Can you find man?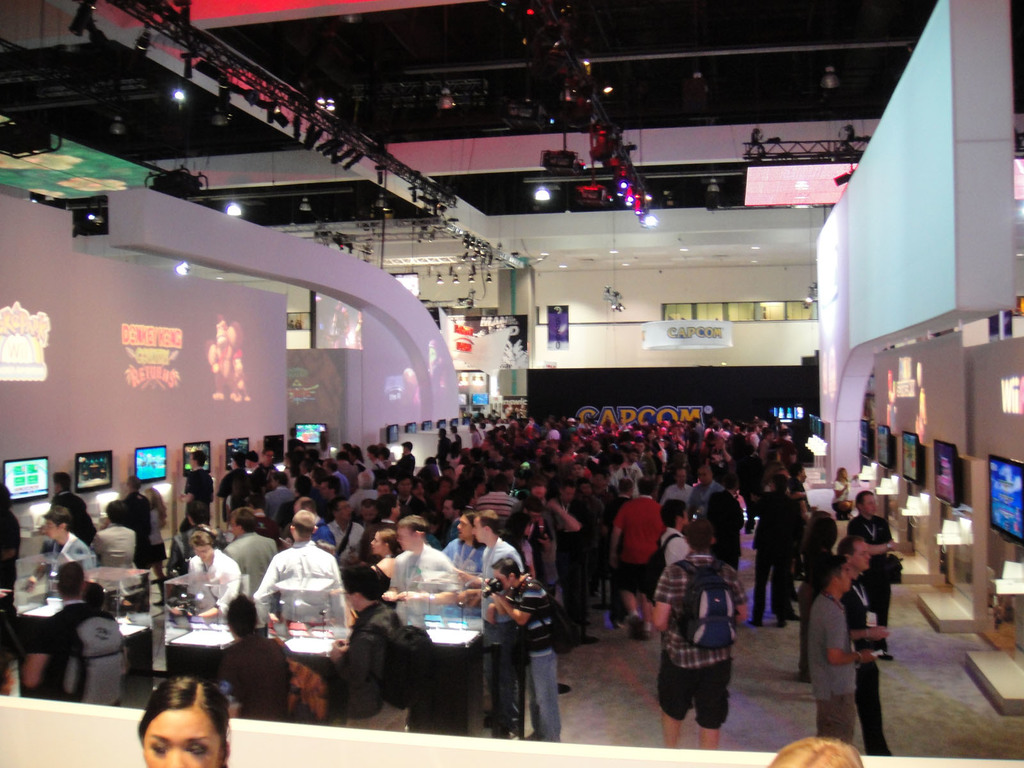
Yes, bounding box: crop(188, 522, 244, 620).
